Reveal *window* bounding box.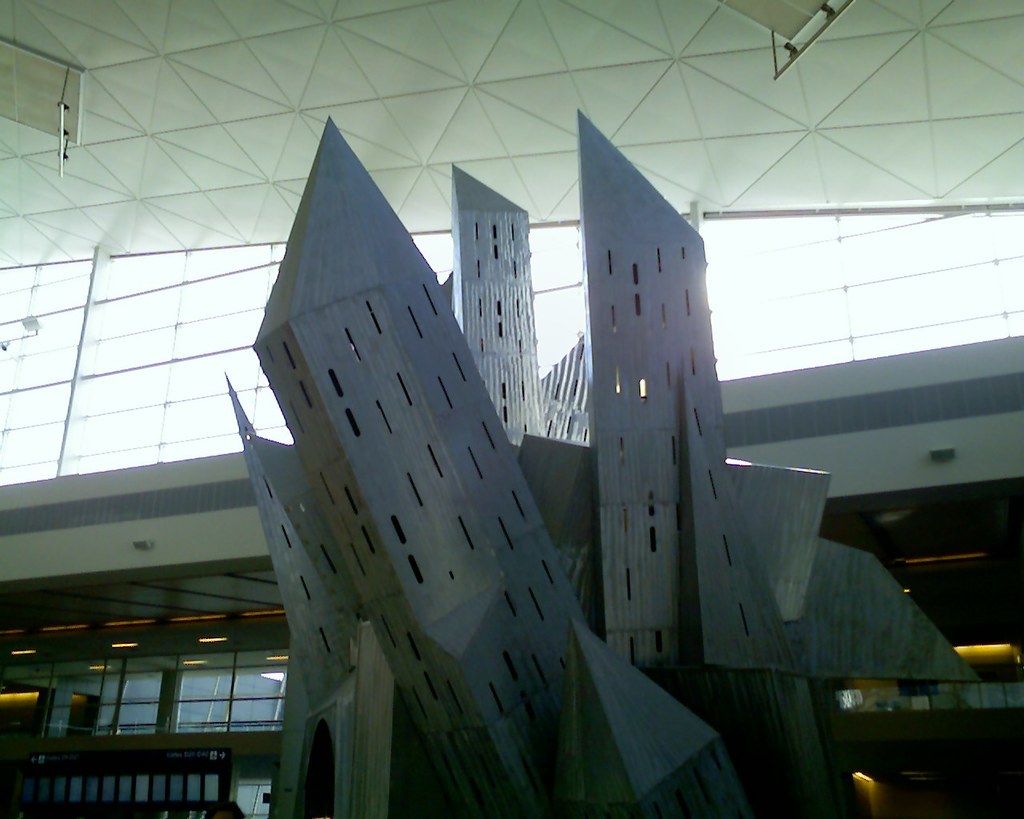
Revealed: 168 666 287 729.
